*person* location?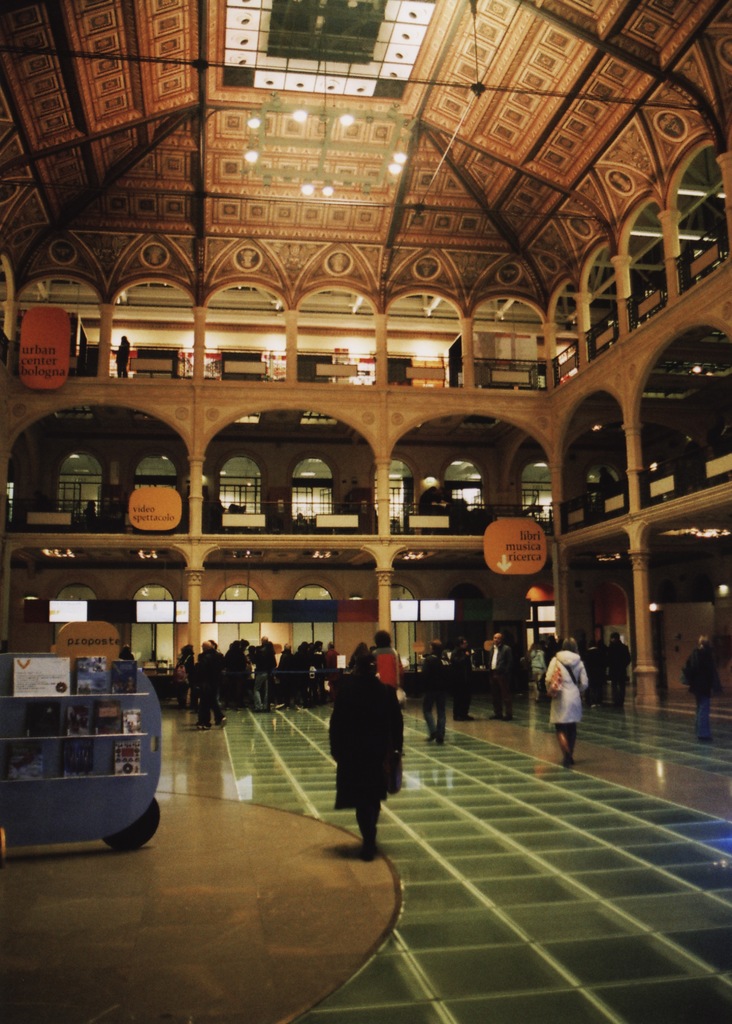
select_region(115, 643, 135, 663)
